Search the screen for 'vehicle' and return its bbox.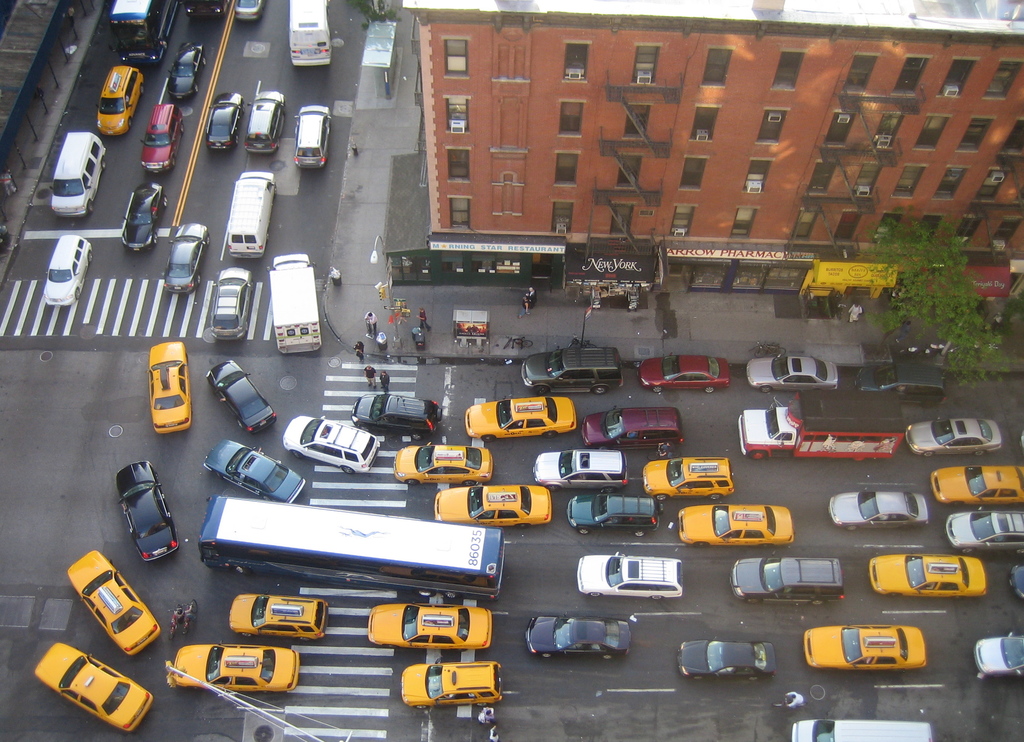
Found: BBox(289, 0, 332, 66).
